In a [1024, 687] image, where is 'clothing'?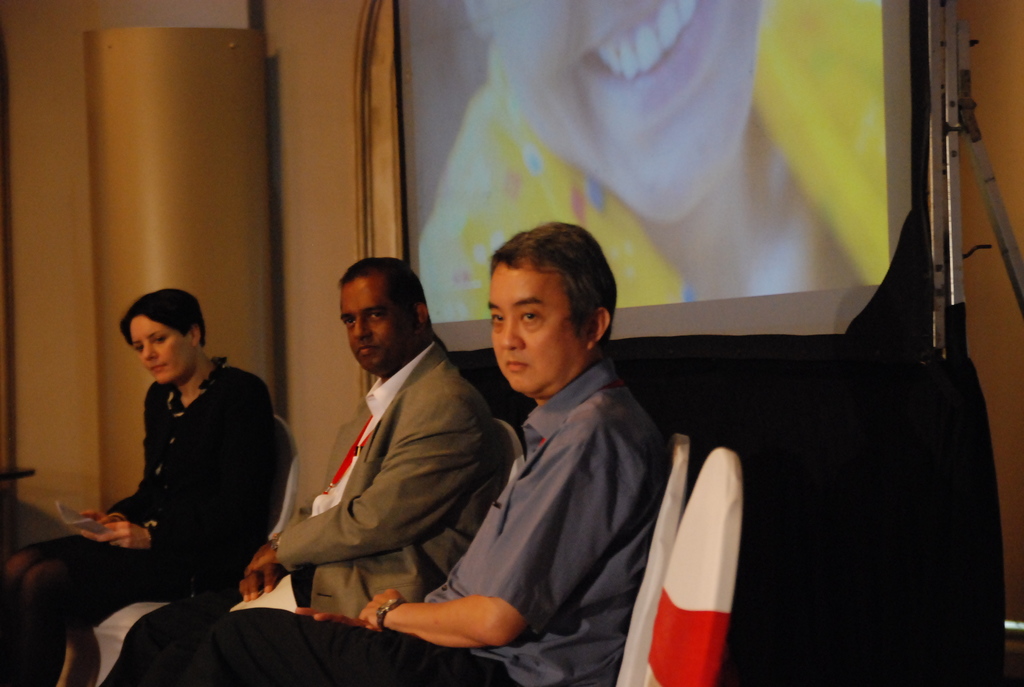
x1=212 y1=356 x2=671 y2=686.
